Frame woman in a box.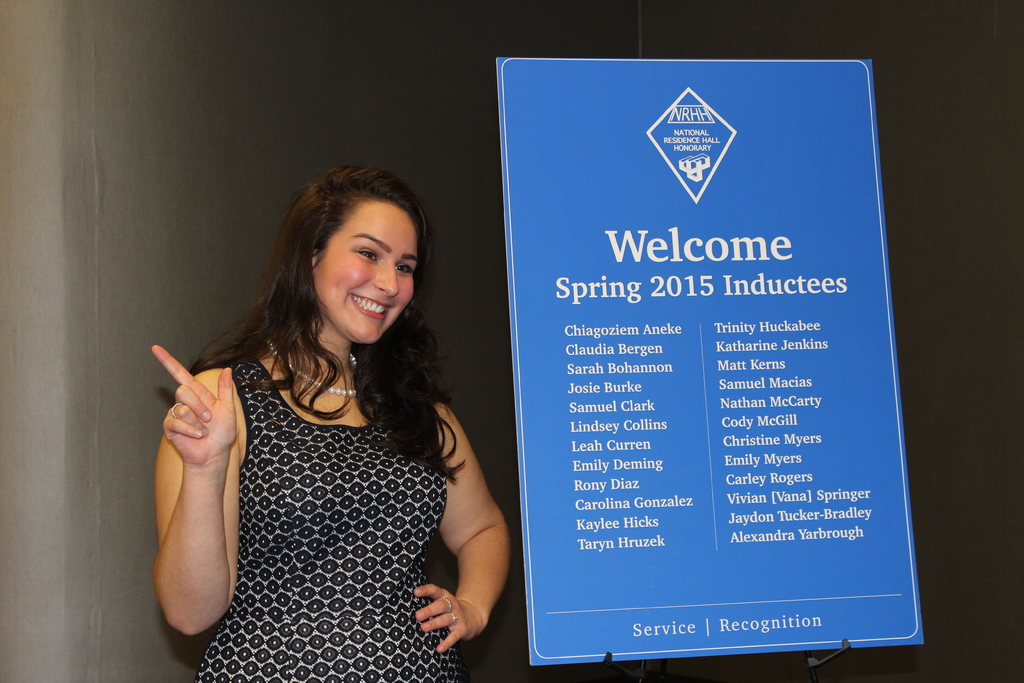
[x1=146, y1=161, x2=527, y2=682].
